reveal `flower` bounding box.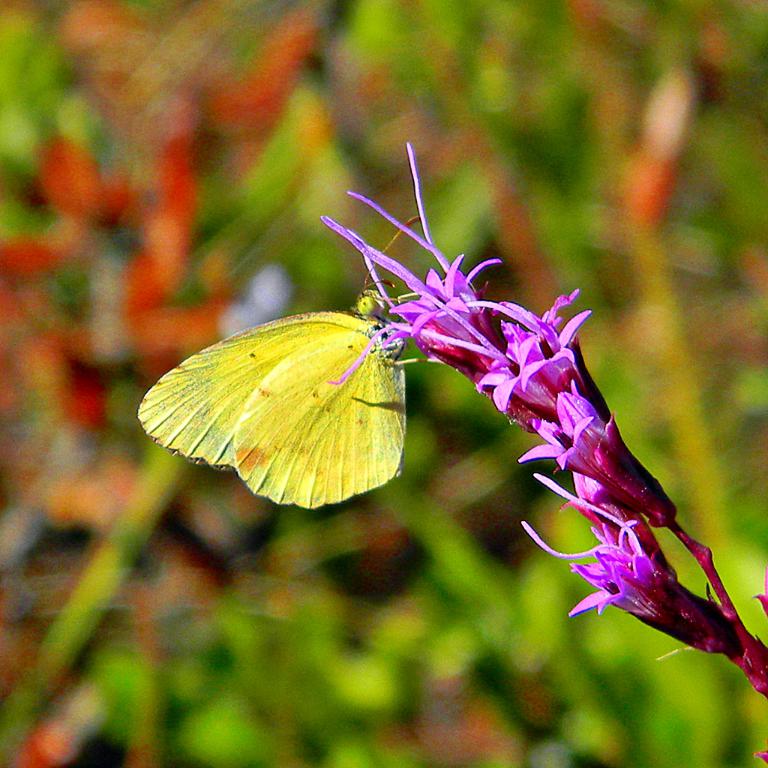
Revealed: (x1=574, y1=543, x2=732, y2=684).
